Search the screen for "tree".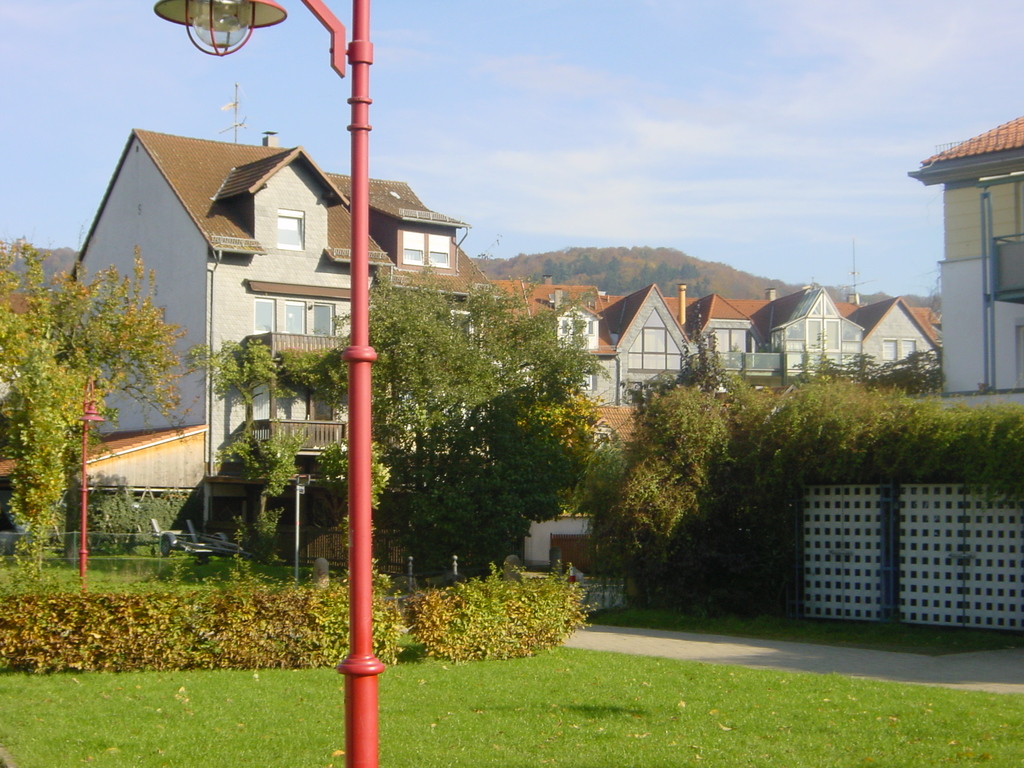
Found at [left=189, top=328, right=293, bottom=563].
